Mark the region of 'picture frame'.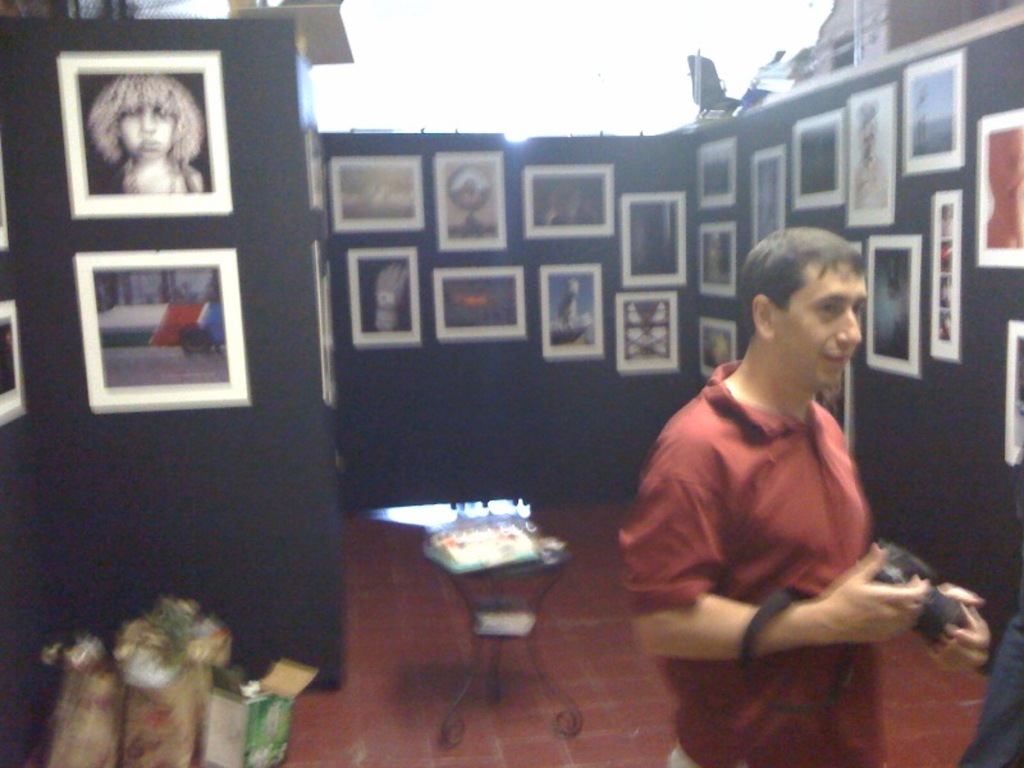
Region: select_region(434, 259, 526, 338).
